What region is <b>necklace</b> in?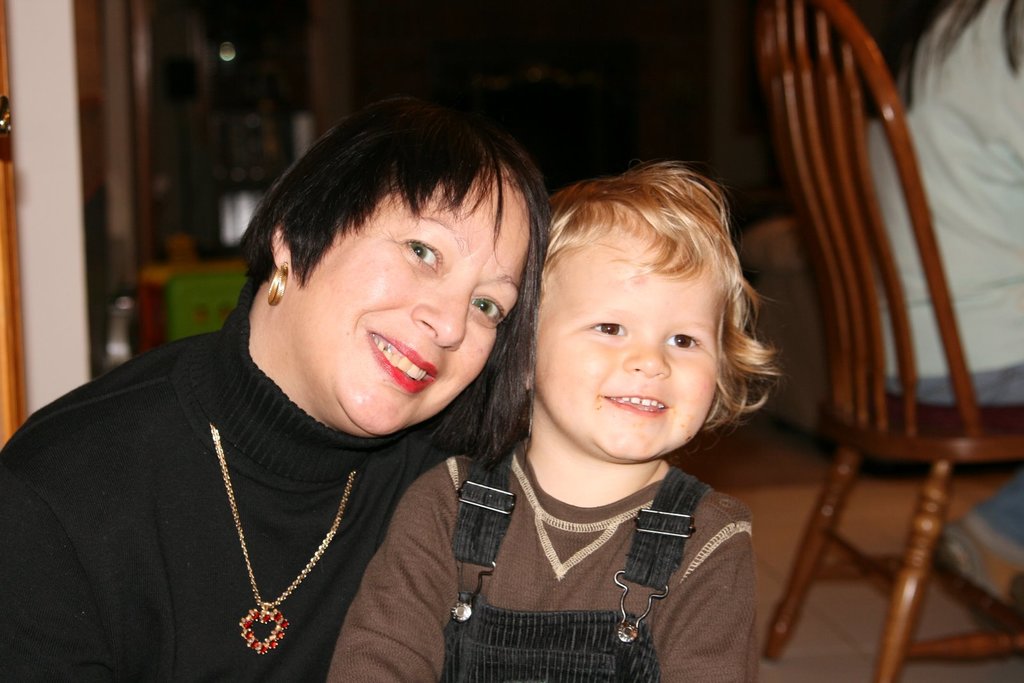
crop(204, 440, 354, 645).
